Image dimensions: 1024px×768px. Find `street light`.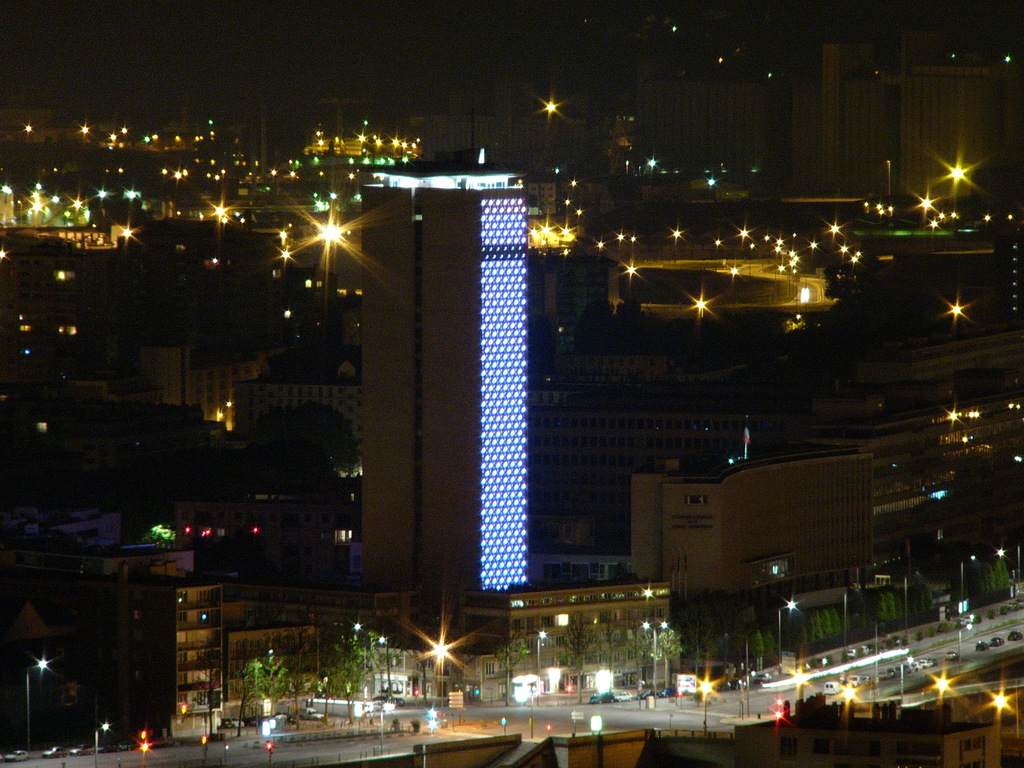
bbox=(534, 624, 548, 680).
